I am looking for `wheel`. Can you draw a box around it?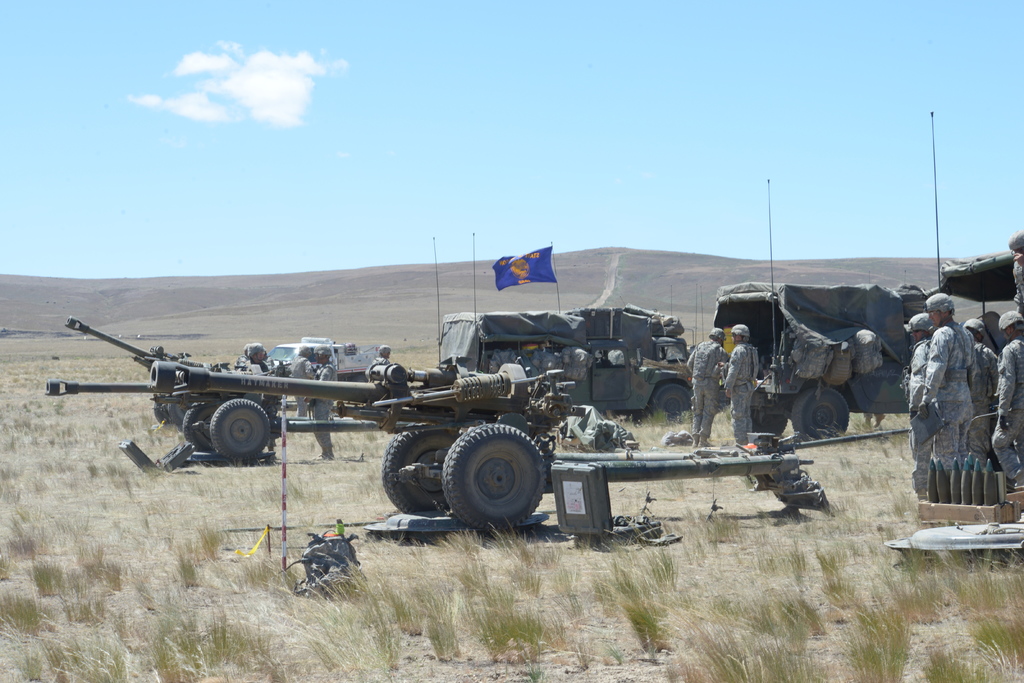
Sure, the bounding box is pyautogui.locateOnScreen(644, 386, 691, 426).
